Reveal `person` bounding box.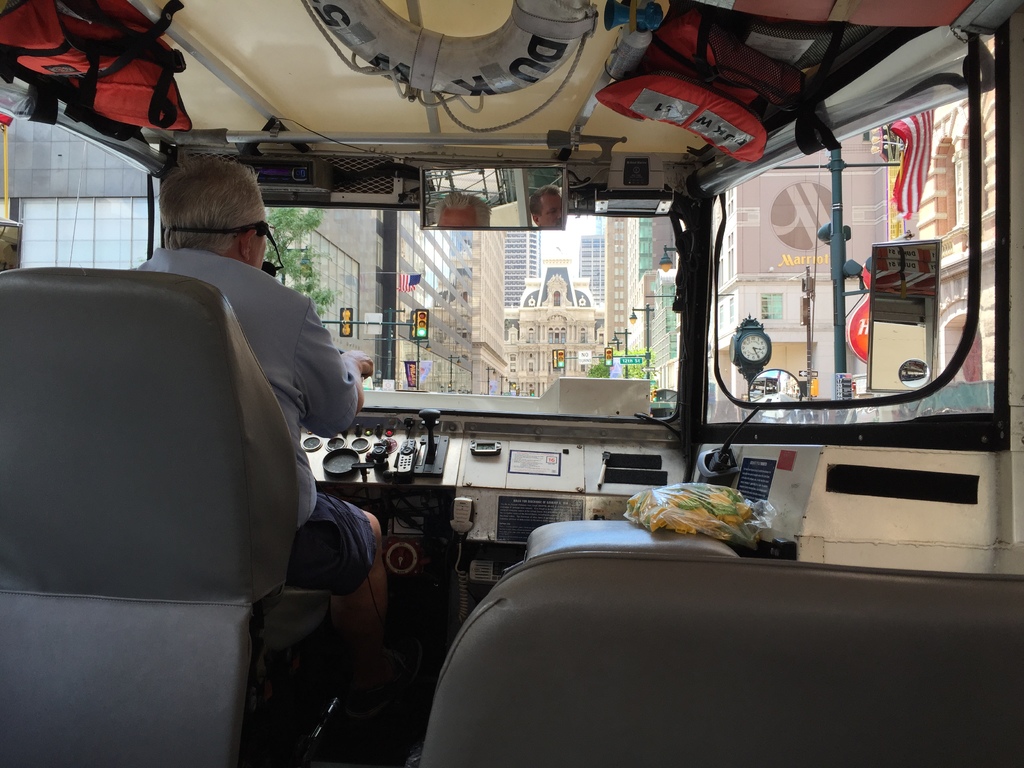
Revealed: rect(129, 154, 390, 643).
